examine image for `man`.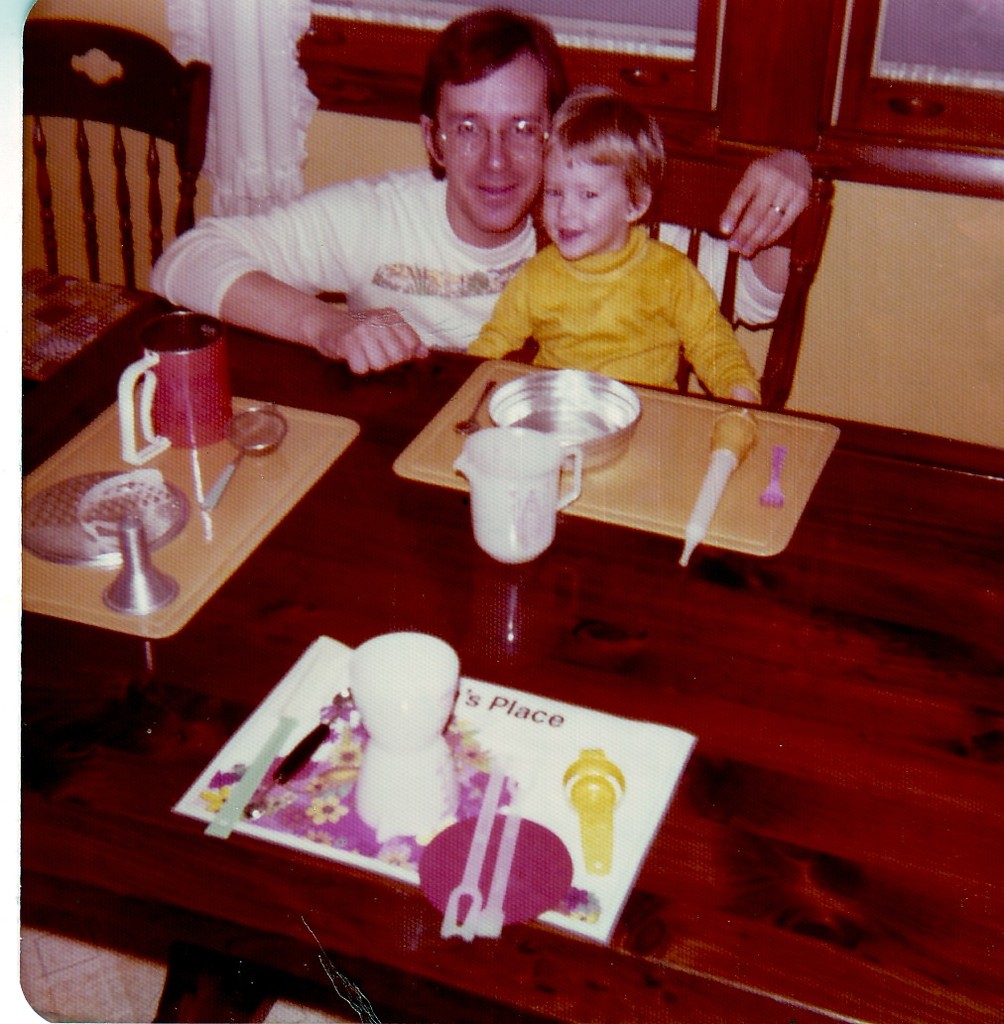
Examination result: bbox(144, 2, 813, 376).
